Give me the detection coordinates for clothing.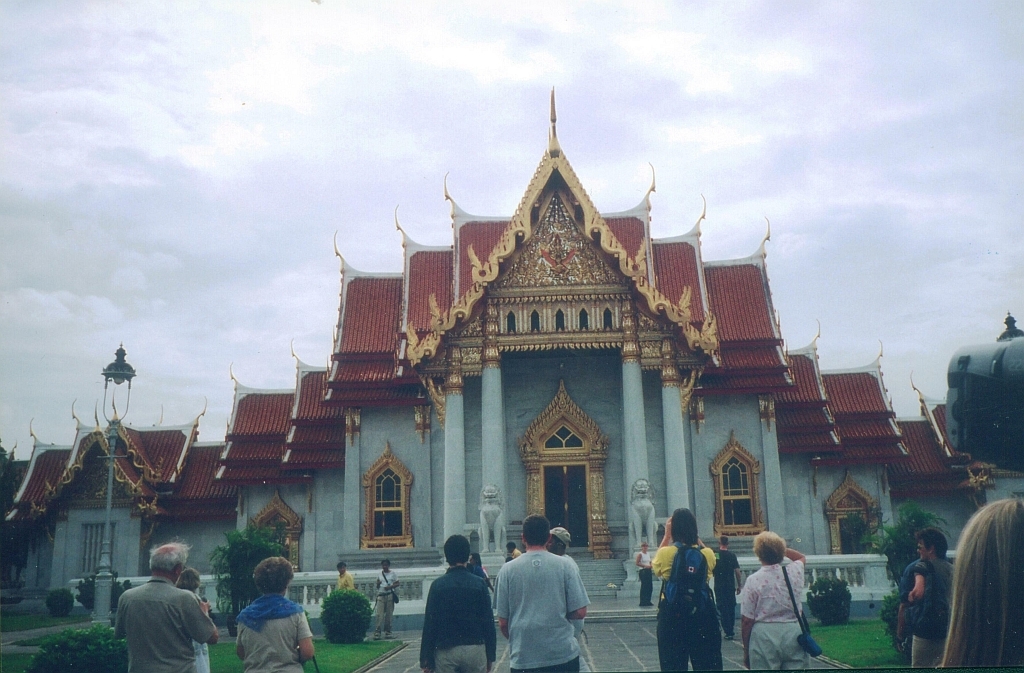
[112, 575, 223, 672].
